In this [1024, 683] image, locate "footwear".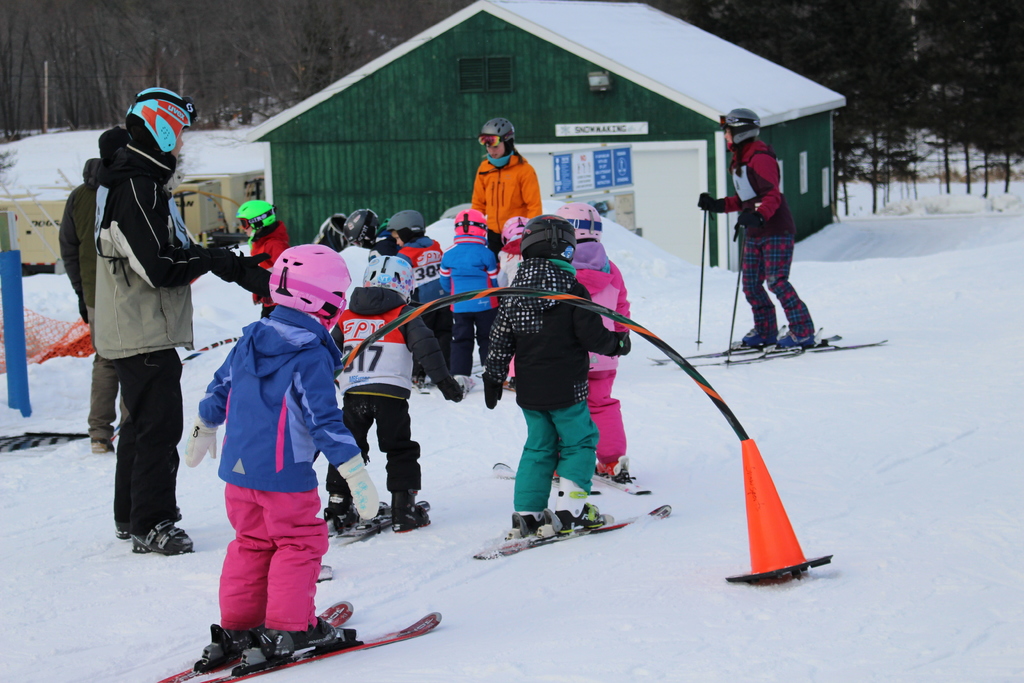
Bounding box: bbox=(202, 623, 269, 667).
